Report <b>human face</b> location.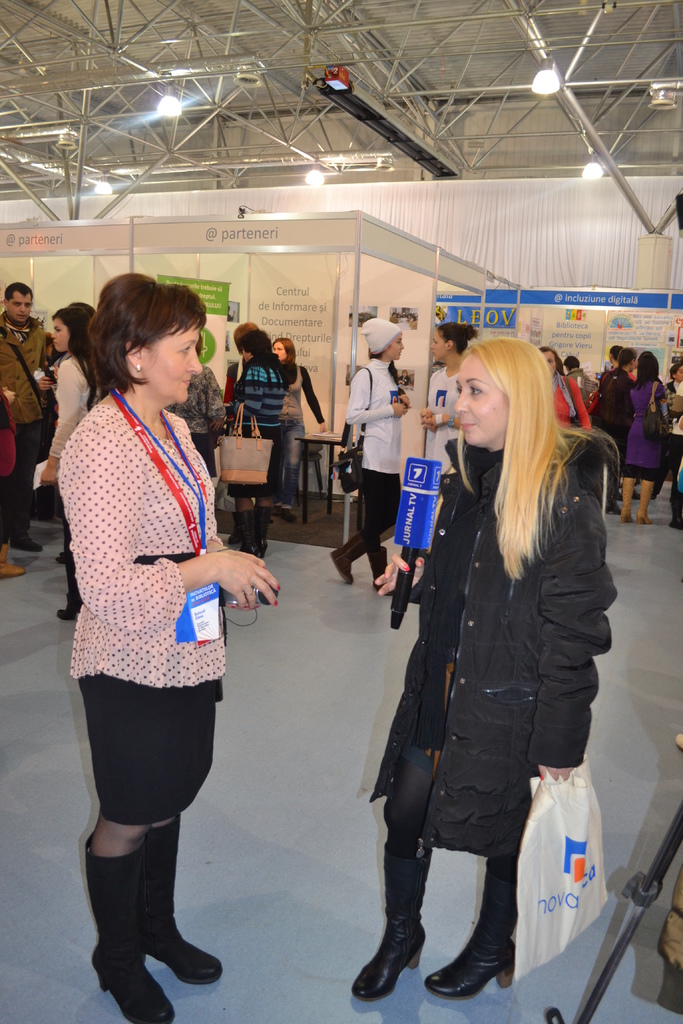
Report: (left=9, top=292, right=31, bottom=319).
